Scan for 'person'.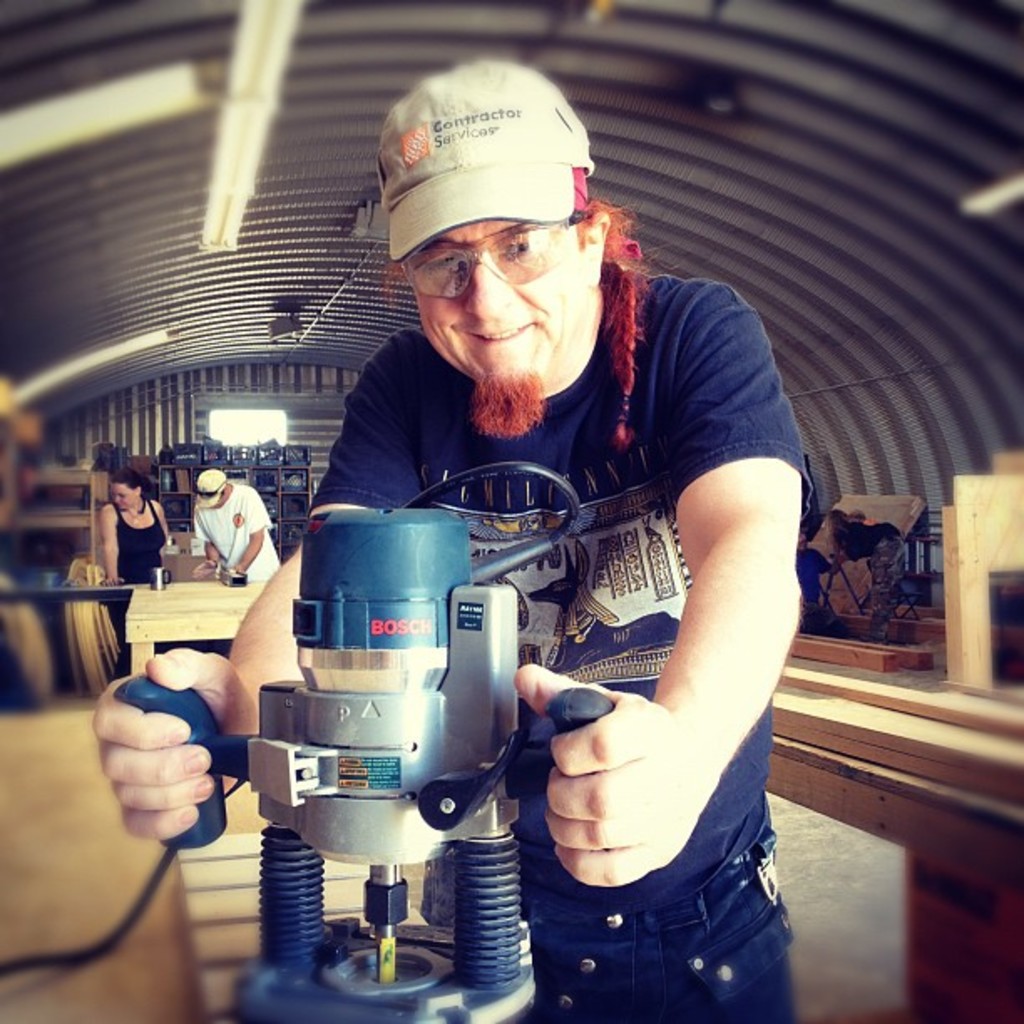
Scan result: Rect(194, 465, 286, 609).
